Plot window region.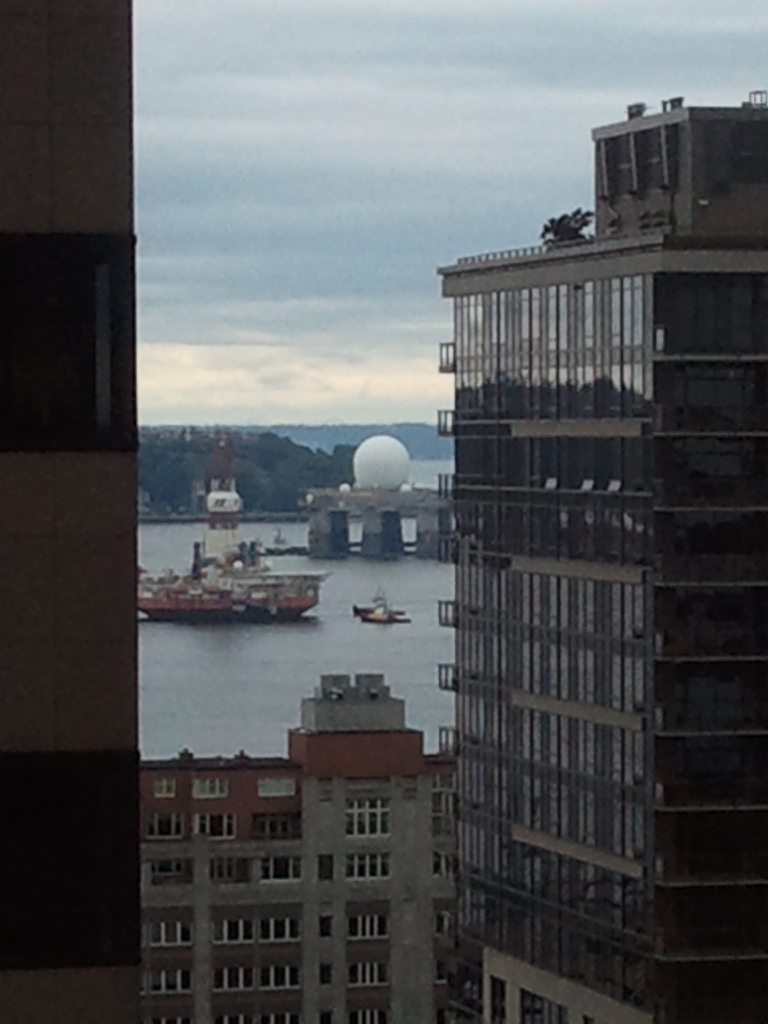
Plotted at detection(188, 810, 233, 841).
